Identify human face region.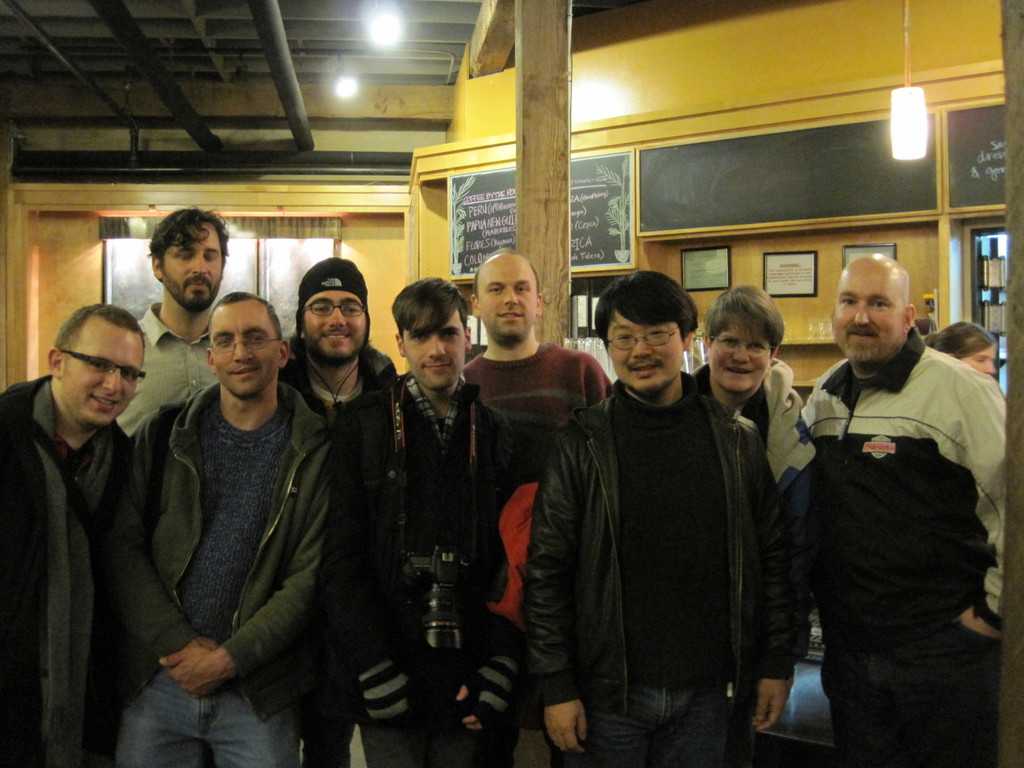
Region: (307,294,365,361).
